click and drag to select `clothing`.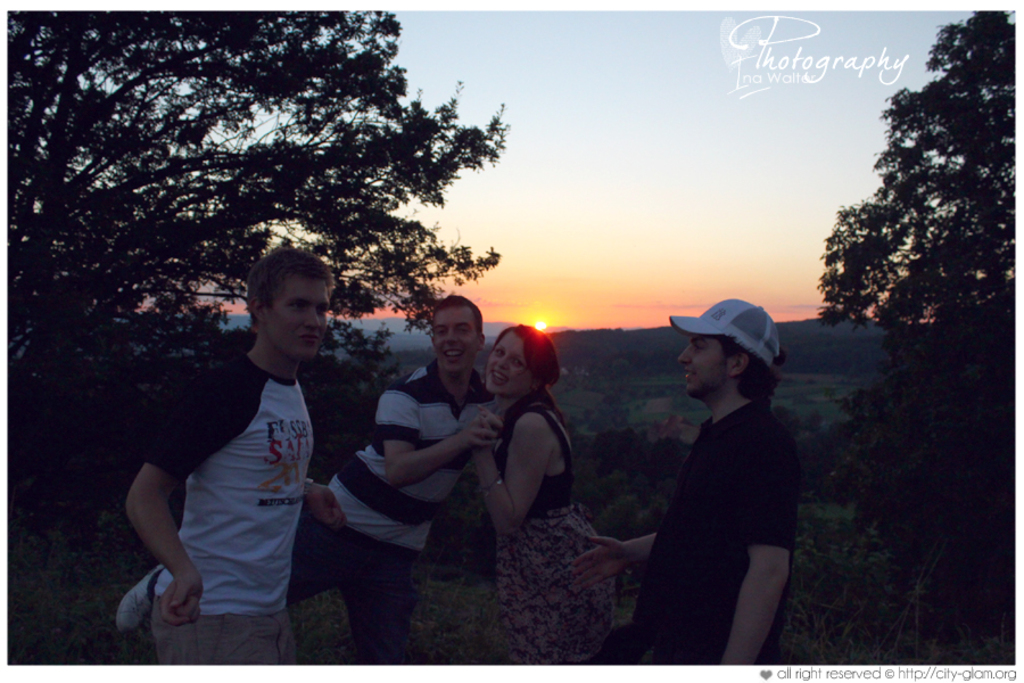
Selection: [492, 395, 613, 663].
